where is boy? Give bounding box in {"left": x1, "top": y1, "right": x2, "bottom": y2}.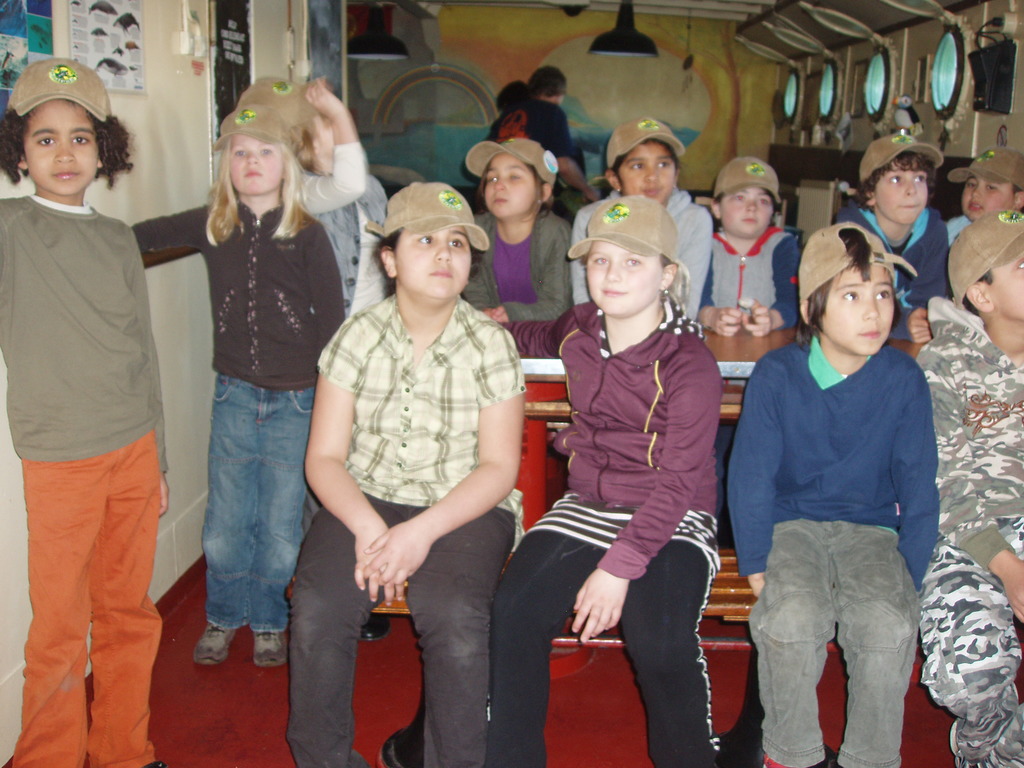
{"left": 911, "top": 200, "right": 1023, "bottom": 767}.
